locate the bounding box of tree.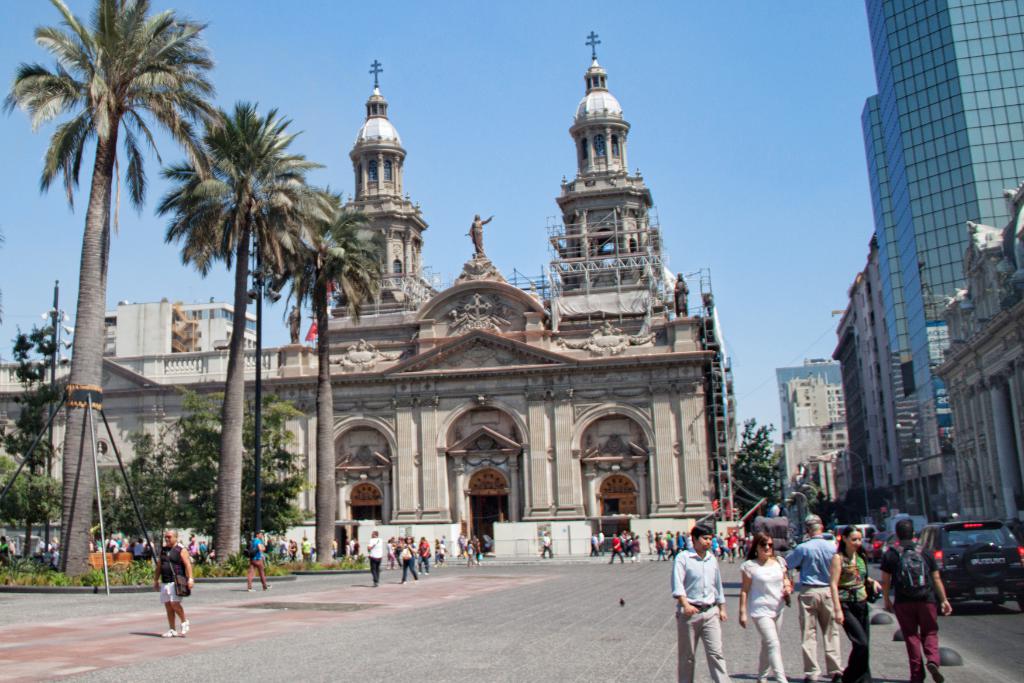
Bounding box: crop(731, 415, 786, 509).
